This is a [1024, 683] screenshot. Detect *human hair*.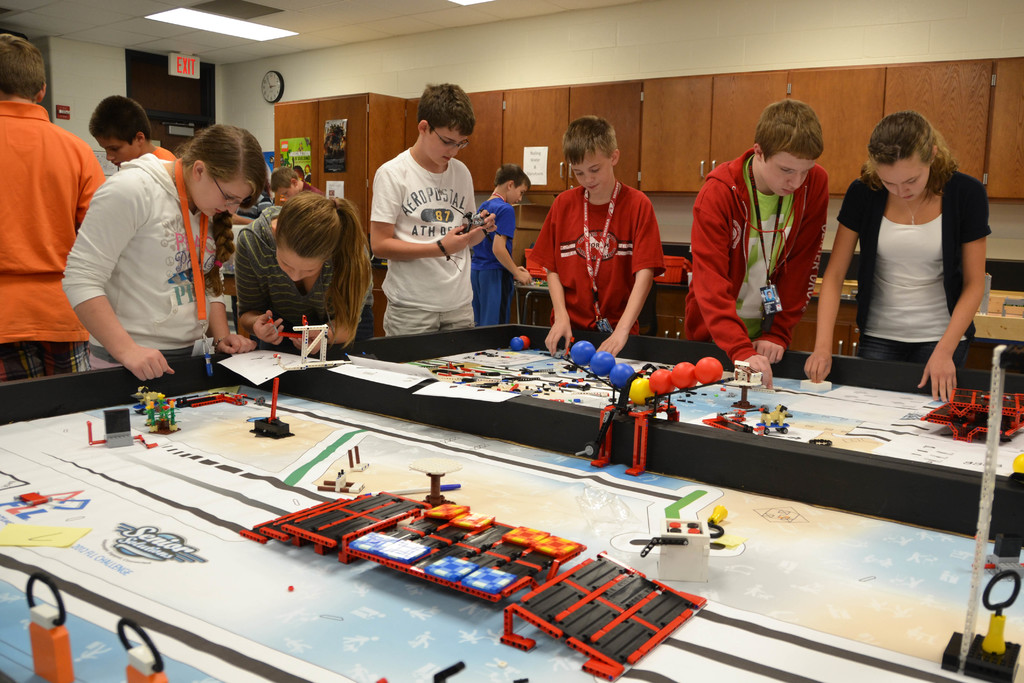
[x1=562, y1=113, x2=618, y2=165].
